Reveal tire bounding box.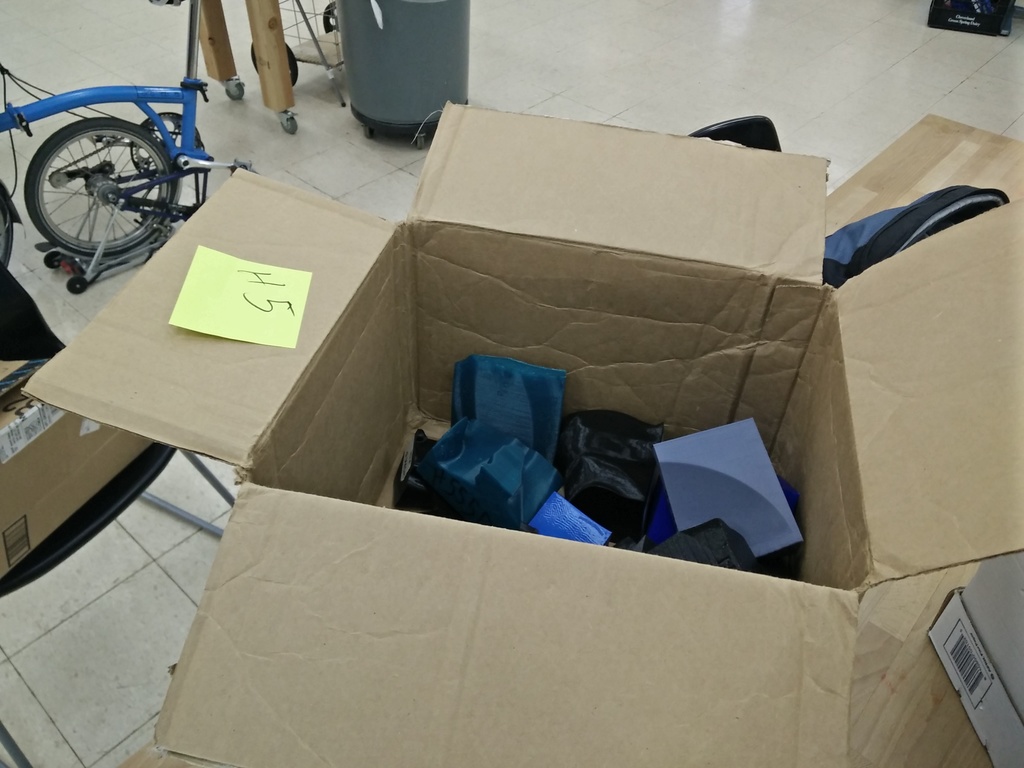
Revealed: 414, 132, 425, 150.
